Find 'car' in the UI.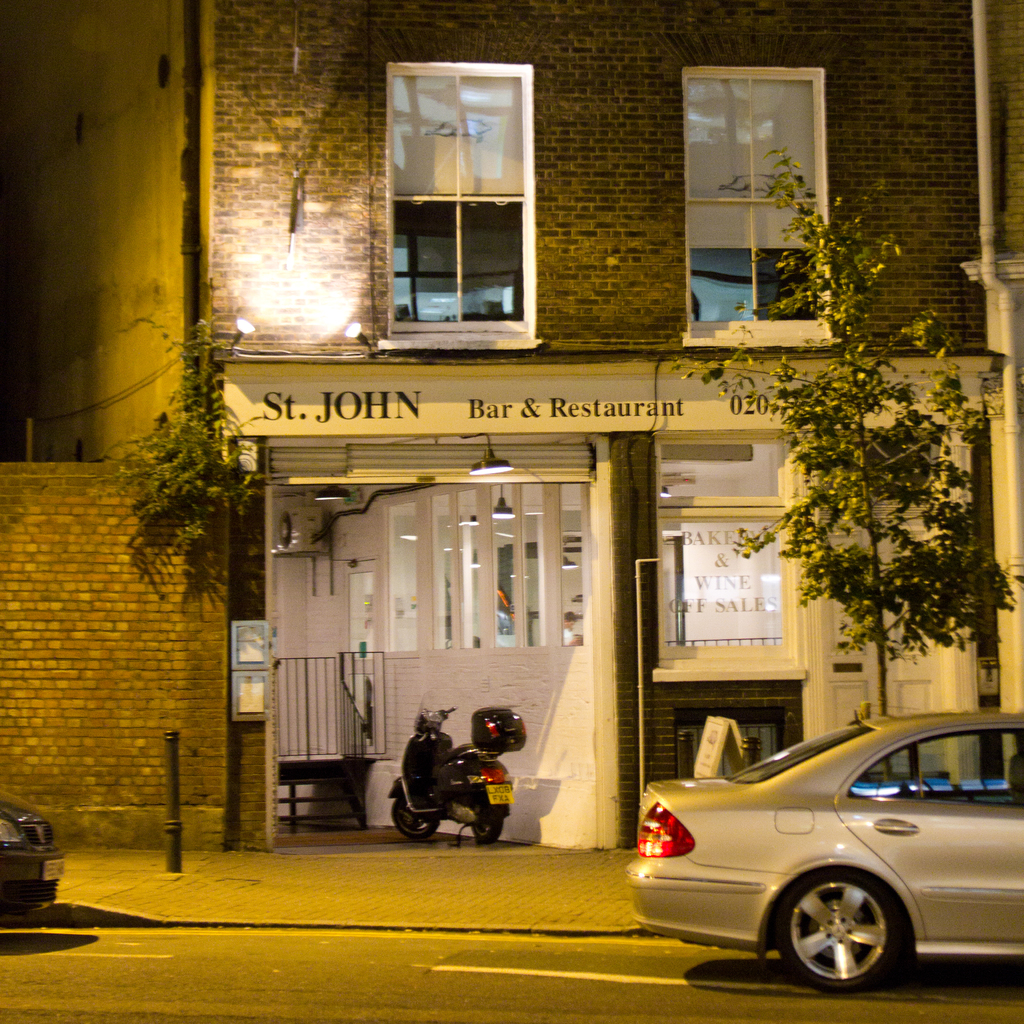
UI element at select_region(0, 788, 63, 927).
